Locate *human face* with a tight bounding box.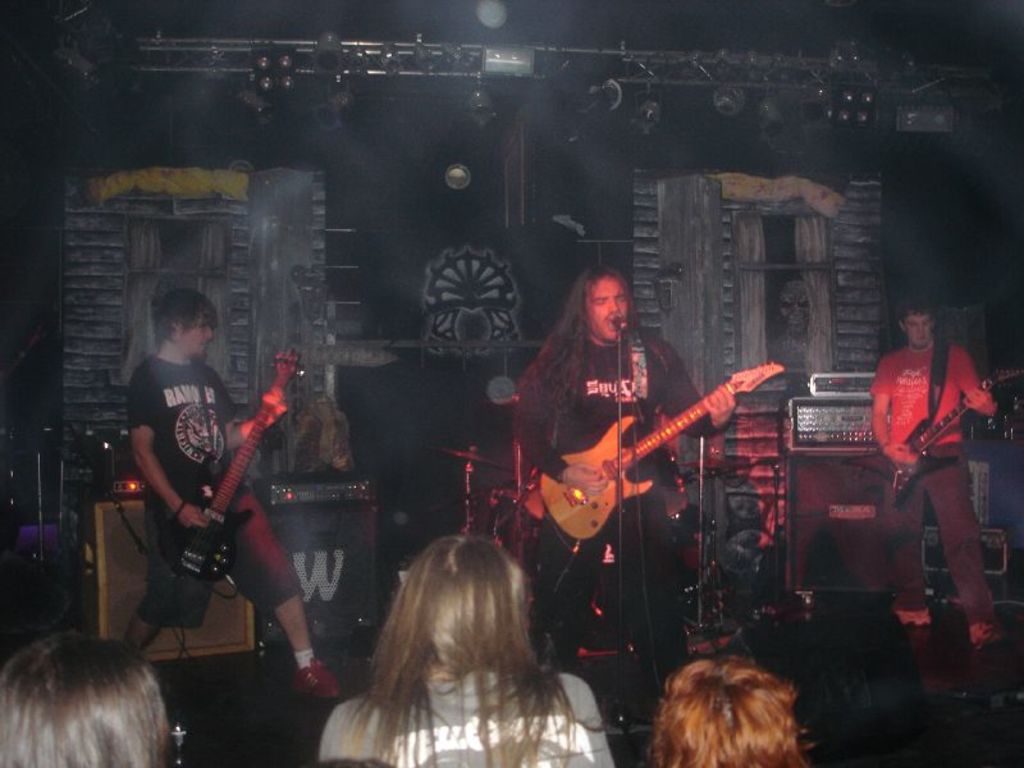
[584,282,628,340].
